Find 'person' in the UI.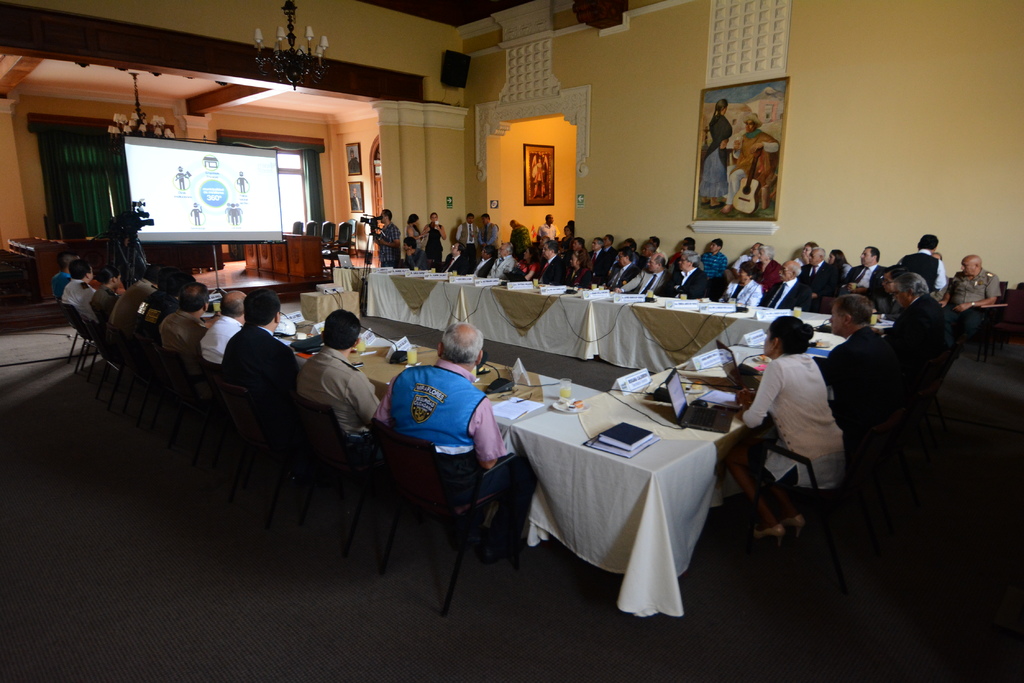
UI element at crop(57, 246, 77, 291).
